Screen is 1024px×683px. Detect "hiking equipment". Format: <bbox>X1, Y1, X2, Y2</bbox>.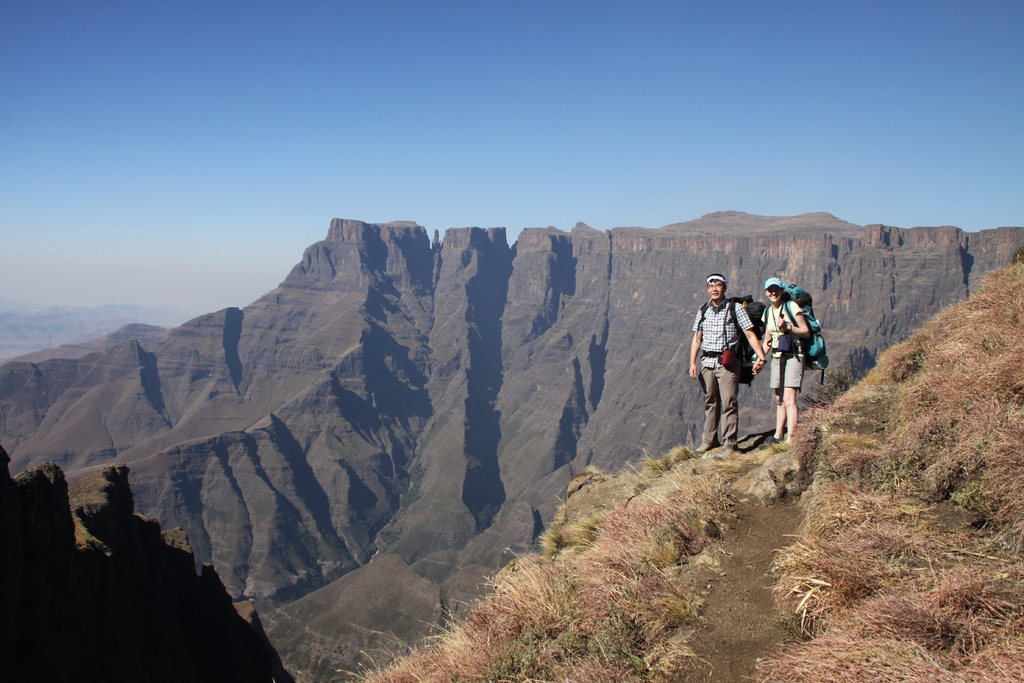
<bbox>760, 434, 780, 450</bbox>.
